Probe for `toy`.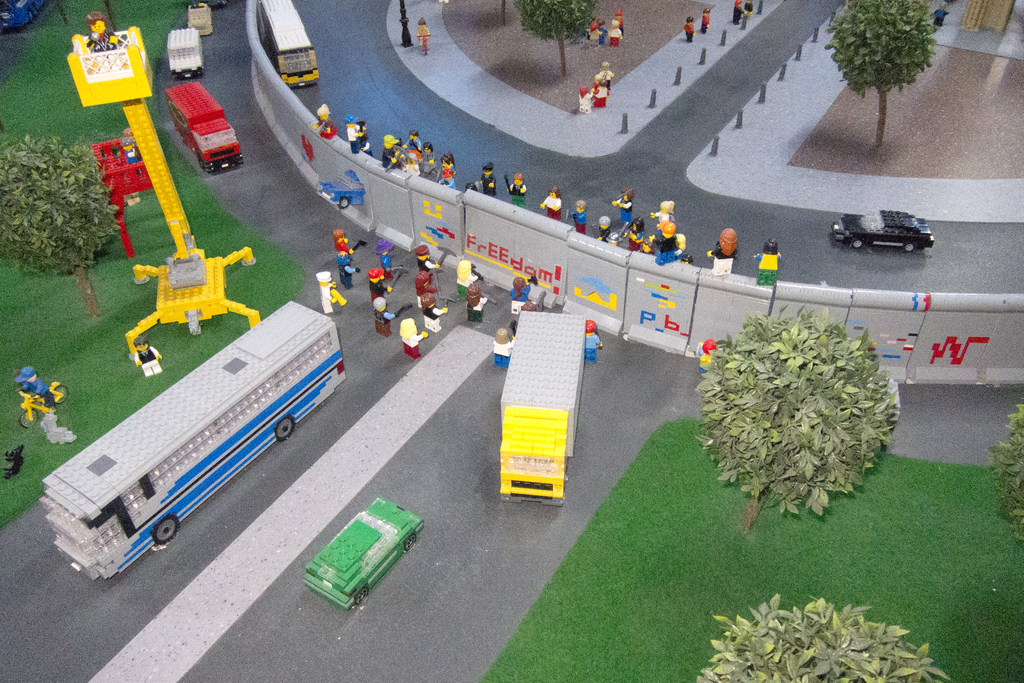
Probe result: pyautogui.locateOnScreen(933, 0, 950, 26).
